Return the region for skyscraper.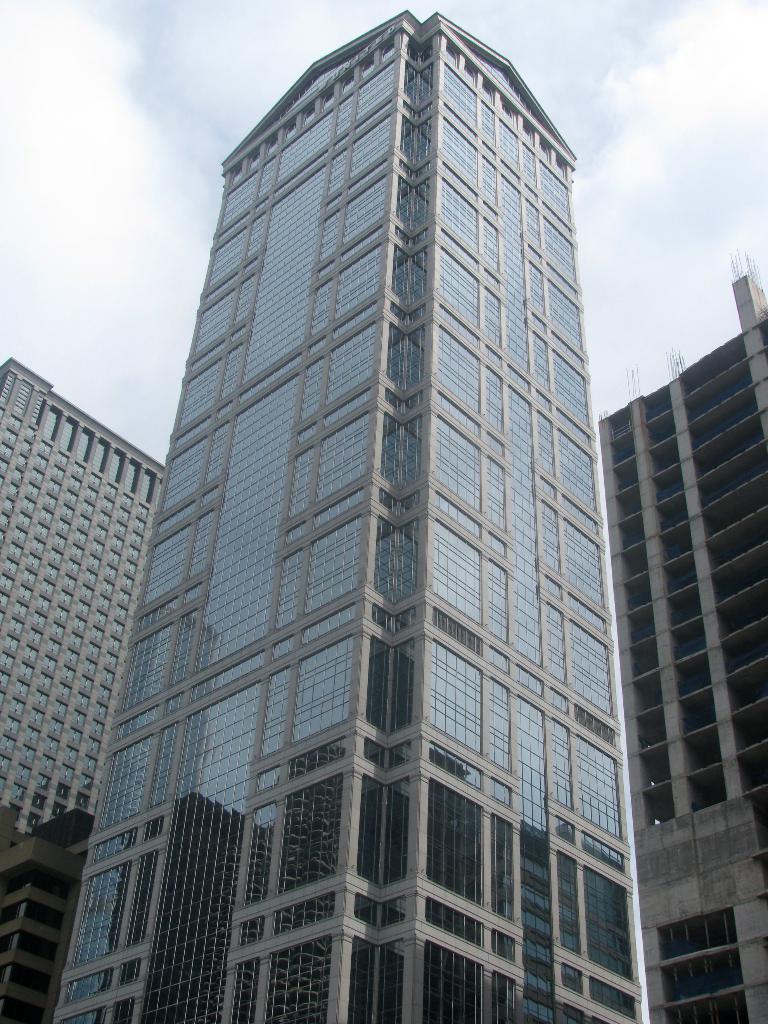
0 352 161 875.
